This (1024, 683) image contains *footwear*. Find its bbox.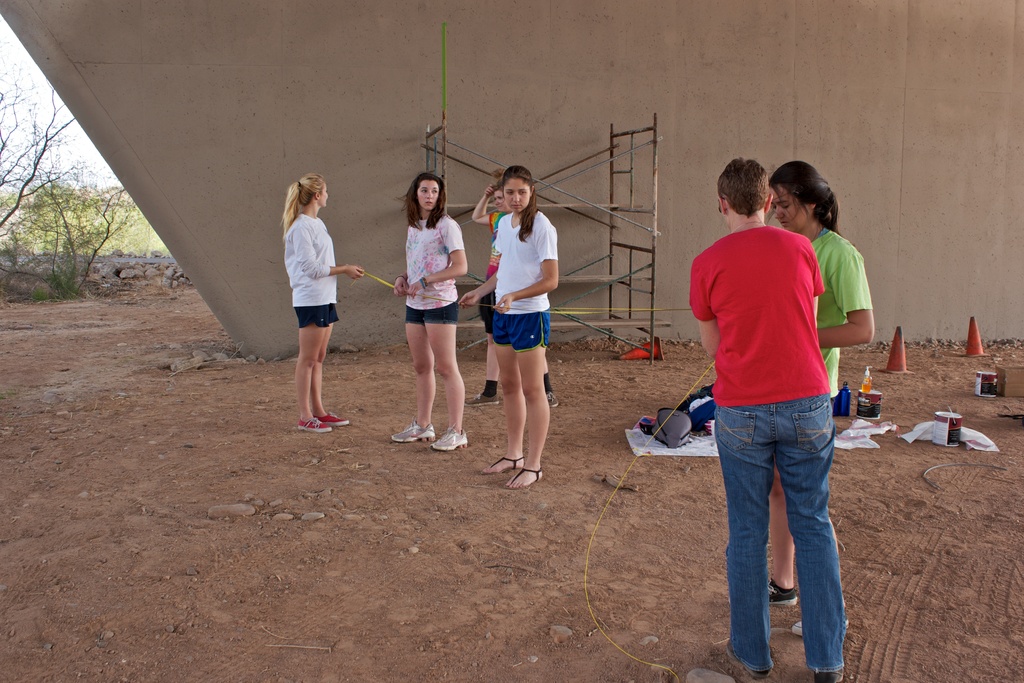
bbox=[773, 578, 792, 605].
